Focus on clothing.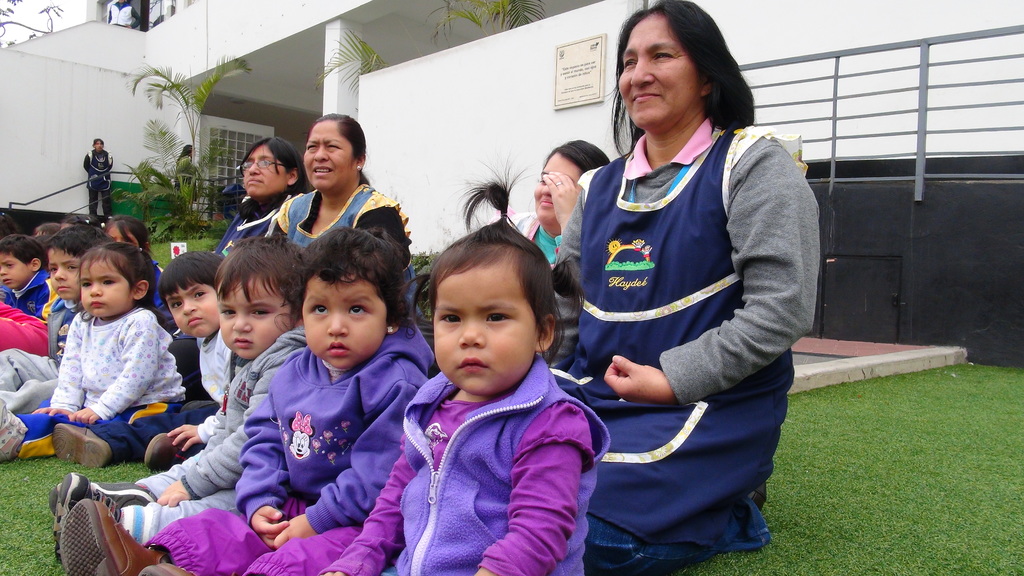
Focused at 479/211/585/369.
